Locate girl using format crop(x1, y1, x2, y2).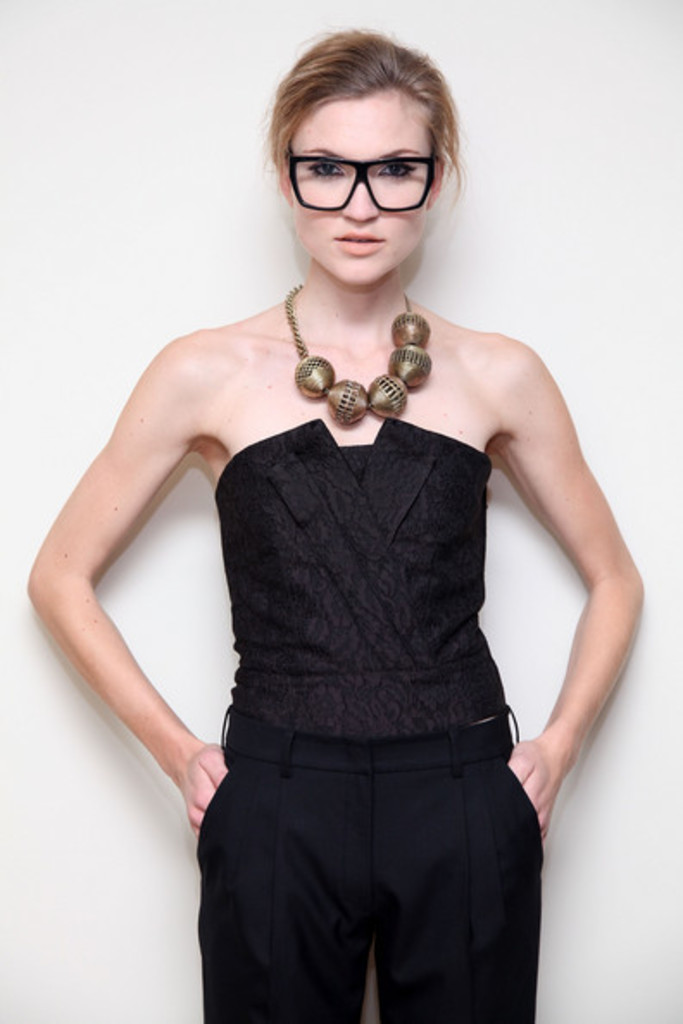
crop(28, 31, 643, 1022).
